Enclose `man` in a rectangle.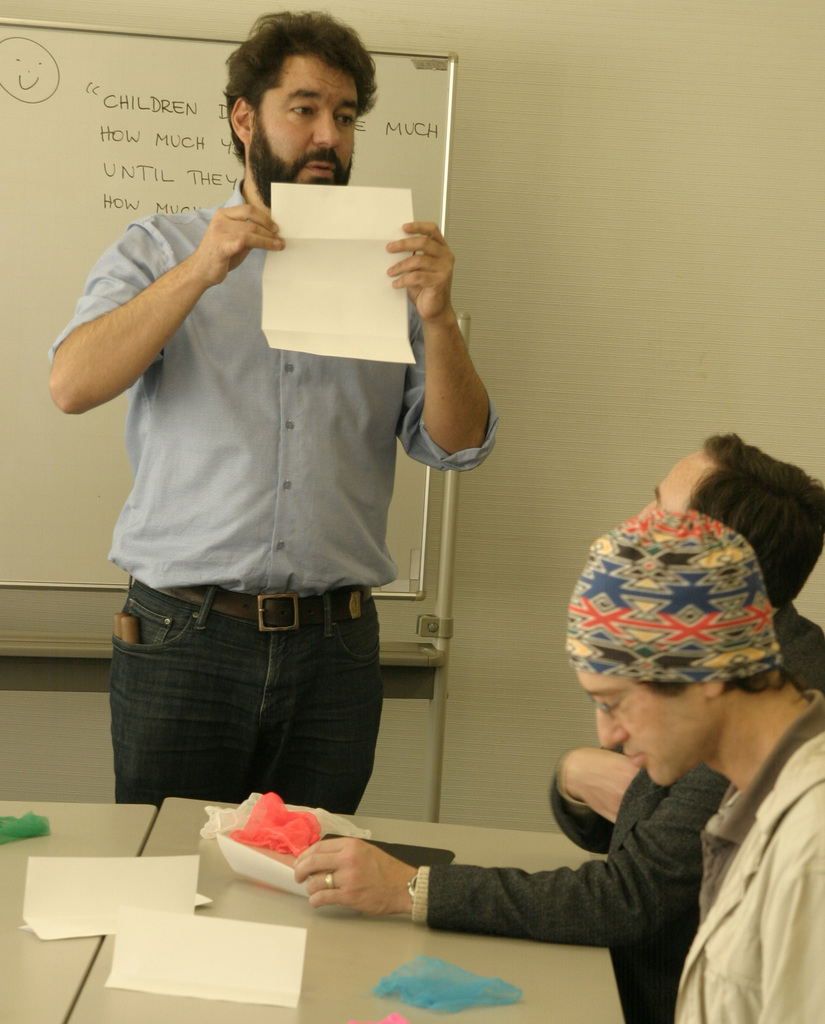
{"x1": 298, "y1": 429, "x2": 824, "y2": 1023}.
